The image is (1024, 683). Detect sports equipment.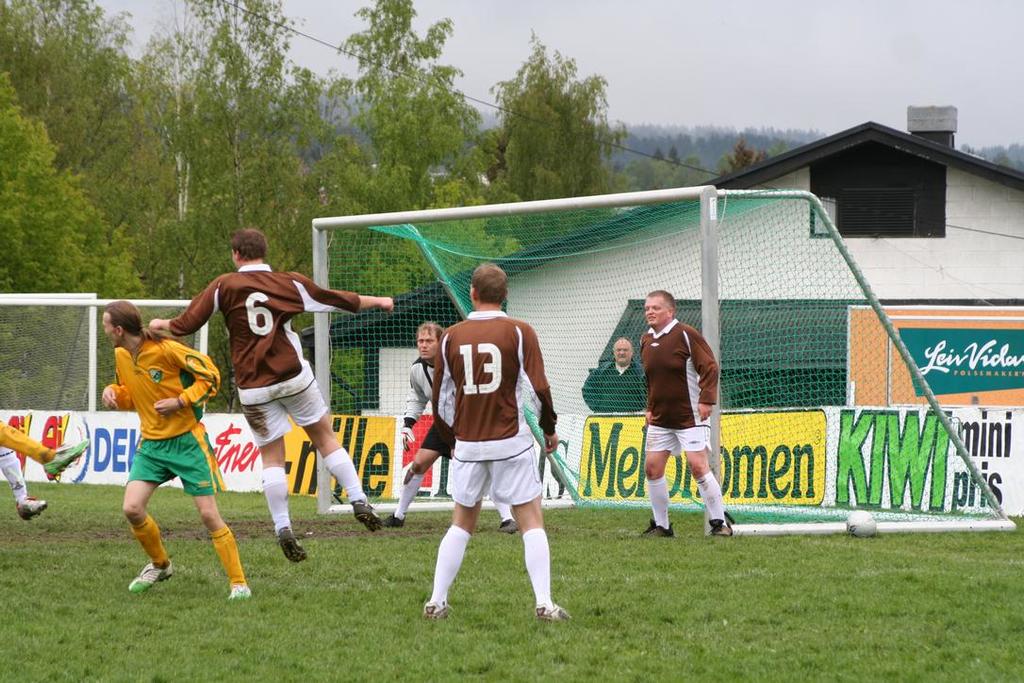
Detection: BBox(421, 605, 453, 624).
